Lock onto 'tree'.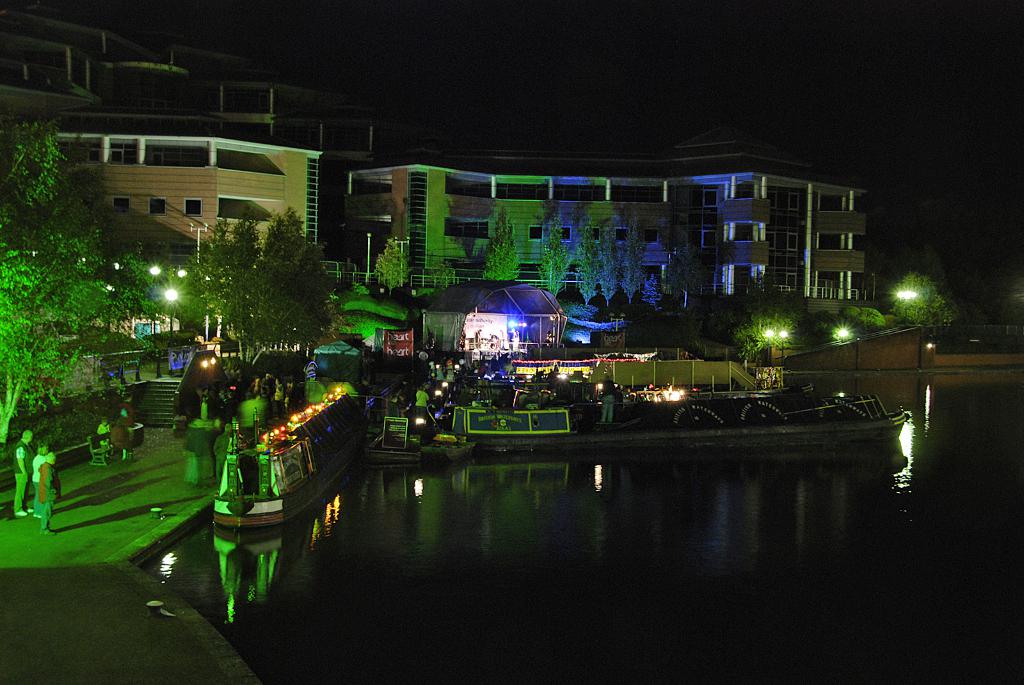
Locked: box=[534, 212, 575, 300].
